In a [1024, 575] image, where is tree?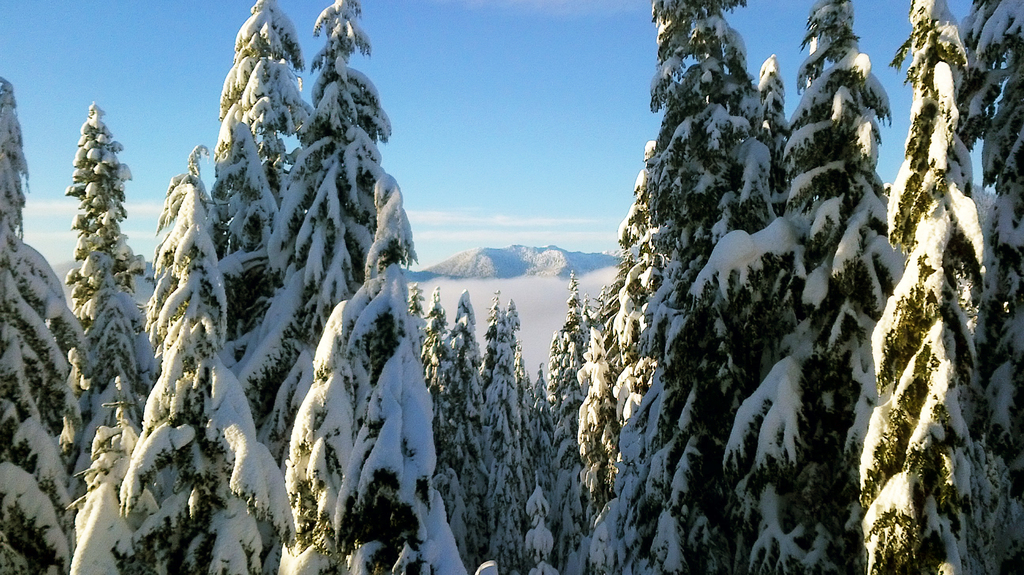
bbox(581, 0, 765, 574).
